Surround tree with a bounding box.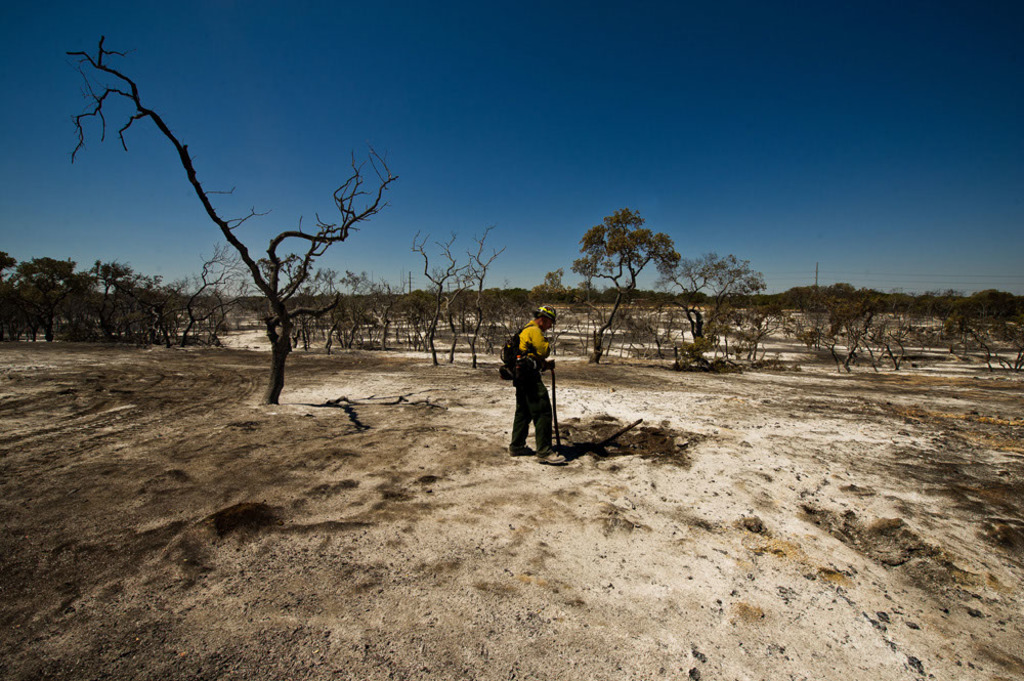
box=[0, 253, 177, 340].
